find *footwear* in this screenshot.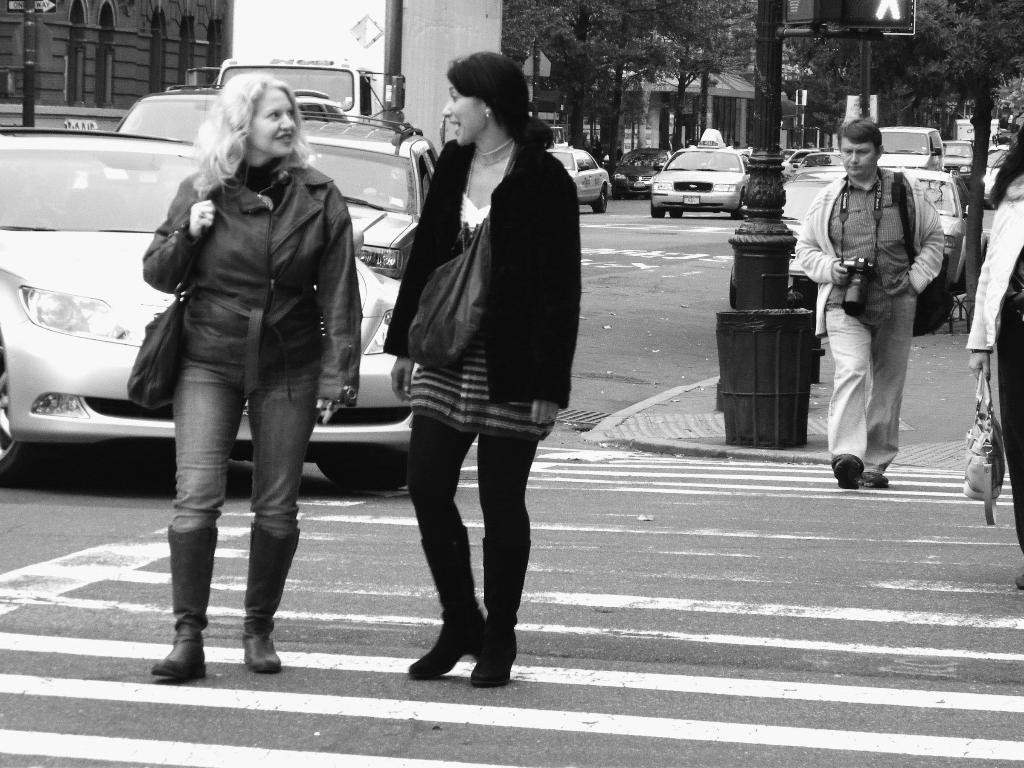
The bounding box for *footwear* is bbox=(242, 523, 307, 671).
